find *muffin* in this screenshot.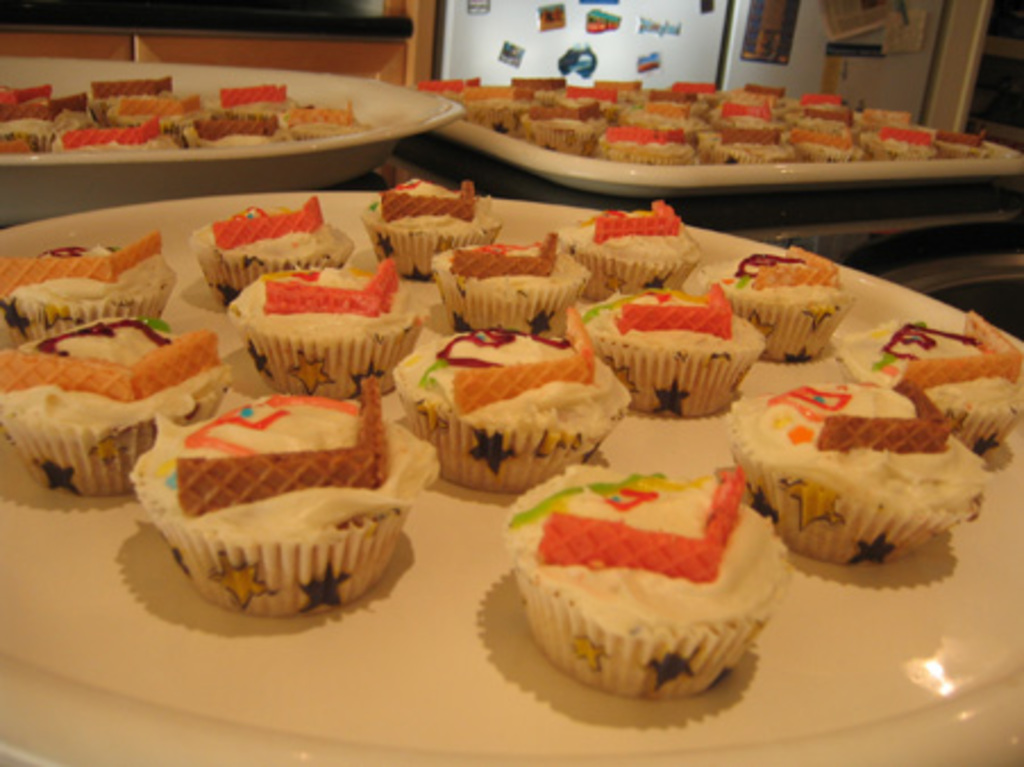
The bounding box for *muffin* is crop(488, 440, 808, 699).
